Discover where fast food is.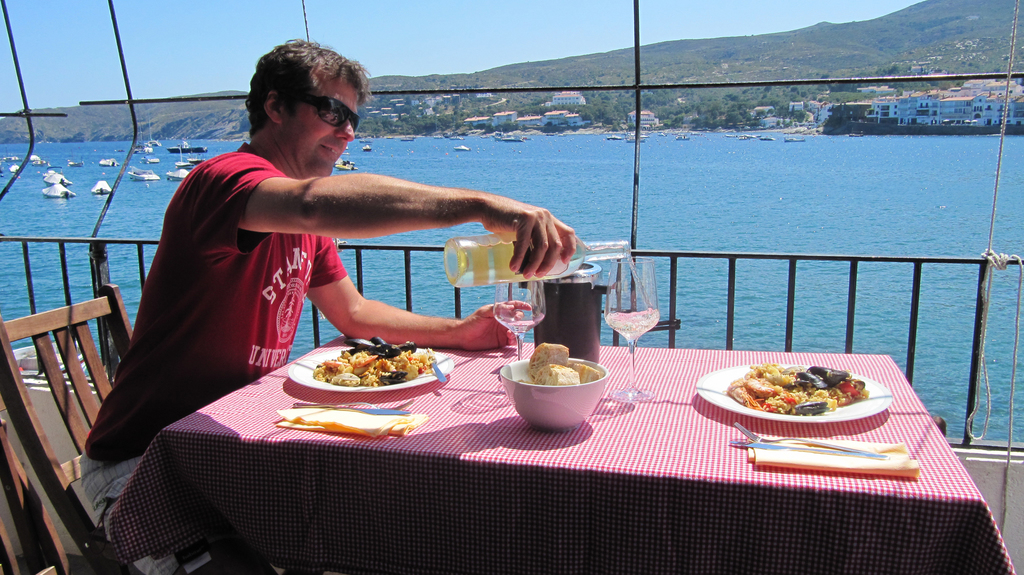
Discovered at [730, 362, 867, 409].
